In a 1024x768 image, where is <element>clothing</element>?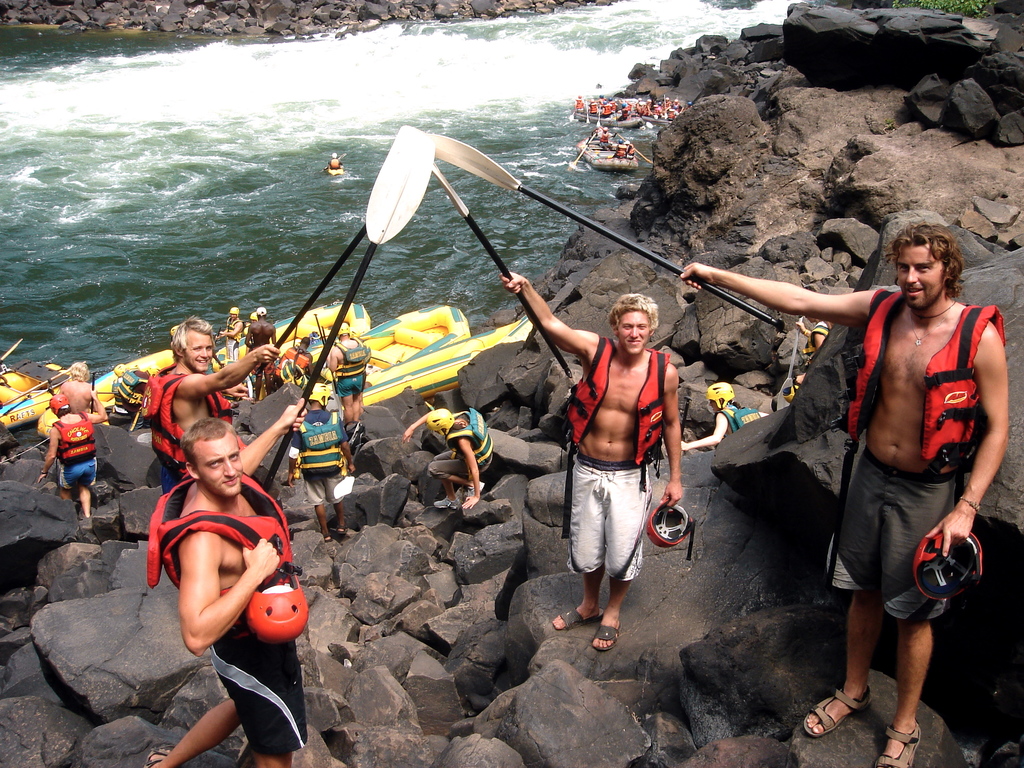
[left=300, top=474, right=339, bottom=505].
